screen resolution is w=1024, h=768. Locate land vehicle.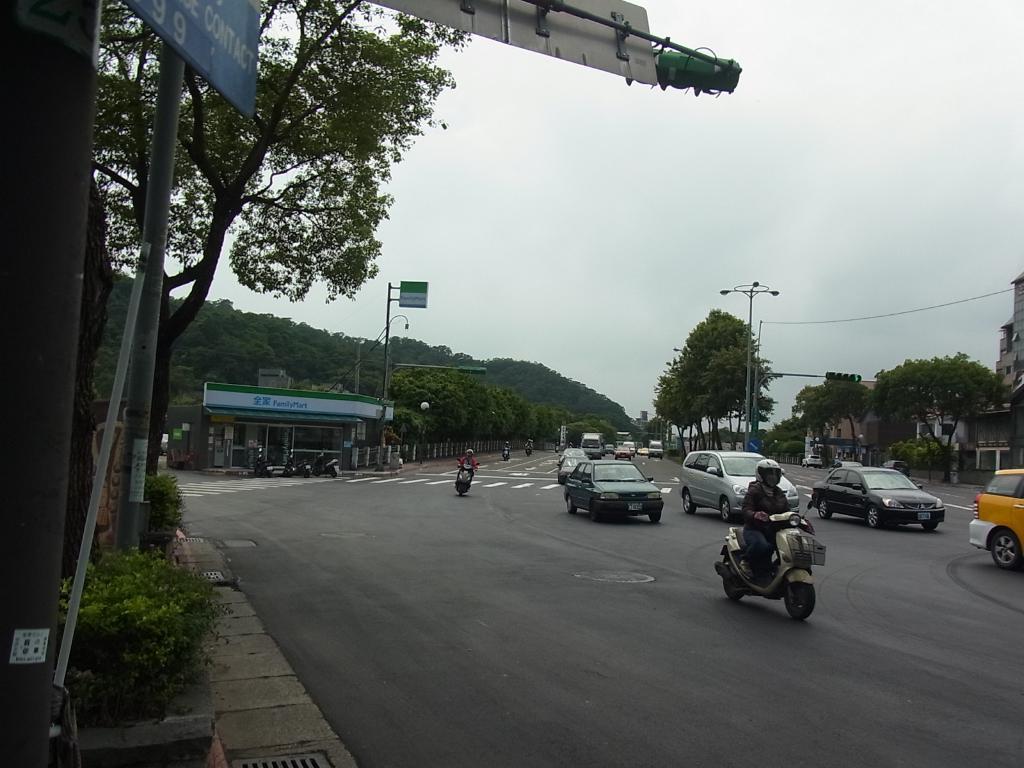
Rect(524, 443, 532, 460).
